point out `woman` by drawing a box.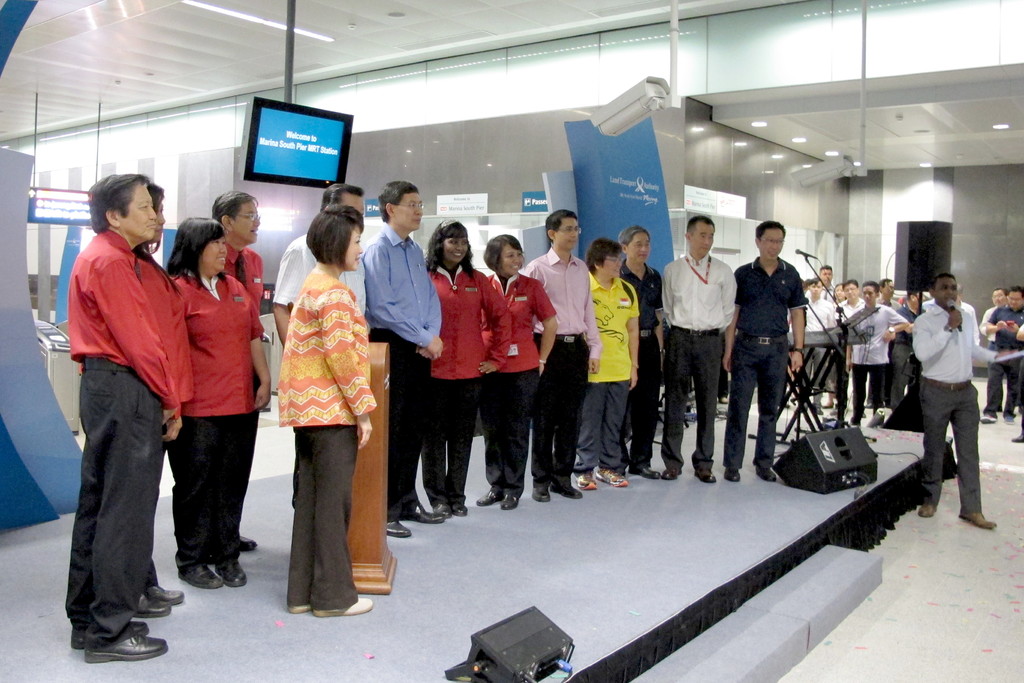
471/235/557/508.
